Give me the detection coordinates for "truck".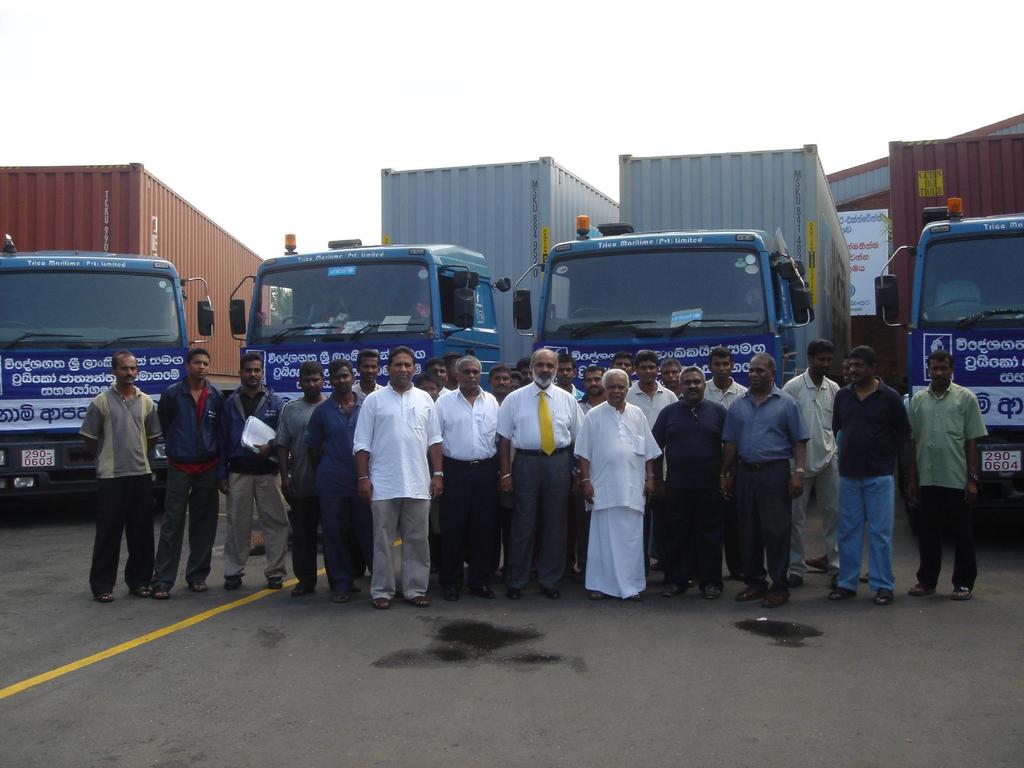
box=[488, 220, 847, 392].
